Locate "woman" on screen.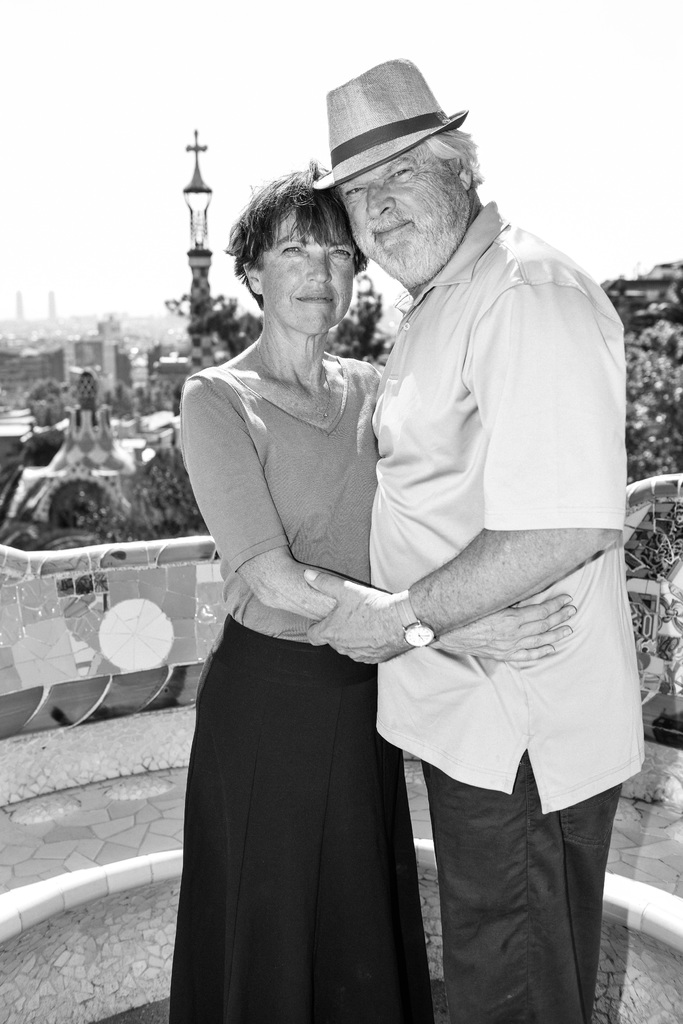
On screen at crop(180, 161, 575, 1023).
